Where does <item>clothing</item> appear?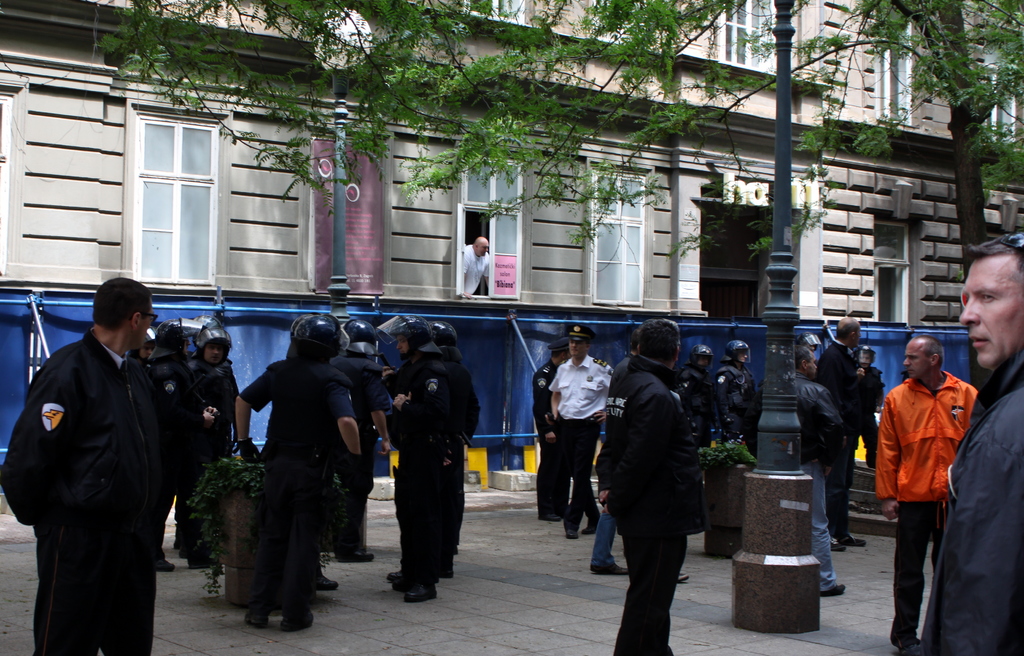
Appears at BBox(795, 380, 851, 590).
